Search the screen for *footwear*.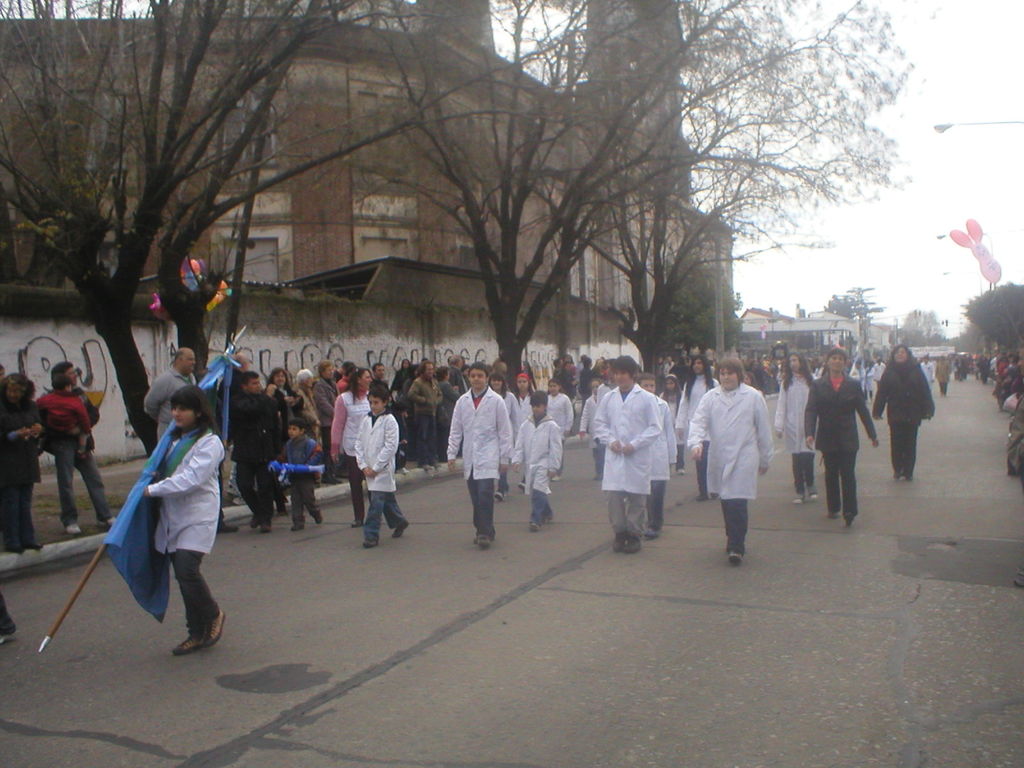
Found at locate(174, 636, 199, 651).
